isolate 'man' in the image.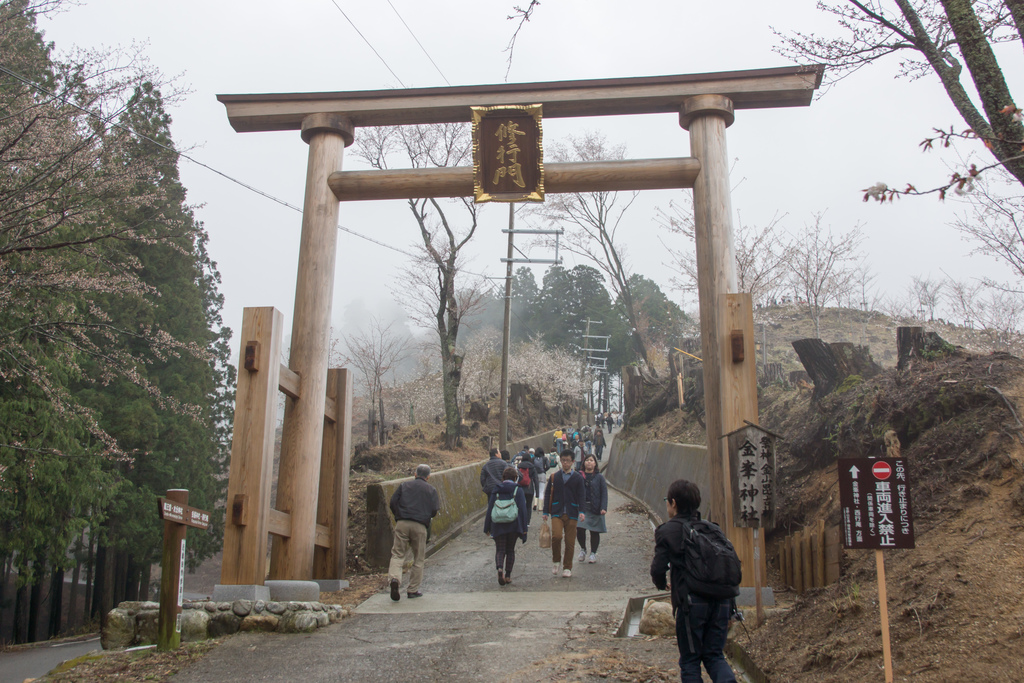
Isolated region: pyautogui.locateOnScreen(538, 447, 589, 578).
